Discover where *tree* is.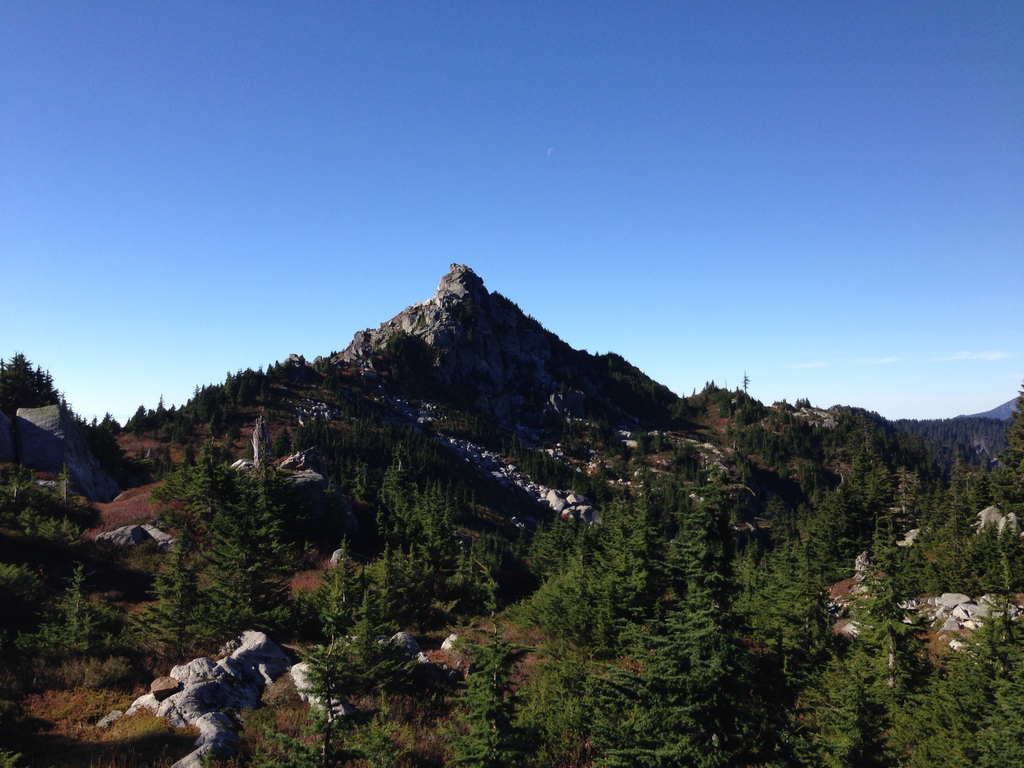
Discovered at {"x1": 129, "y1": 528, "x2": 221, "y2": 636}.
